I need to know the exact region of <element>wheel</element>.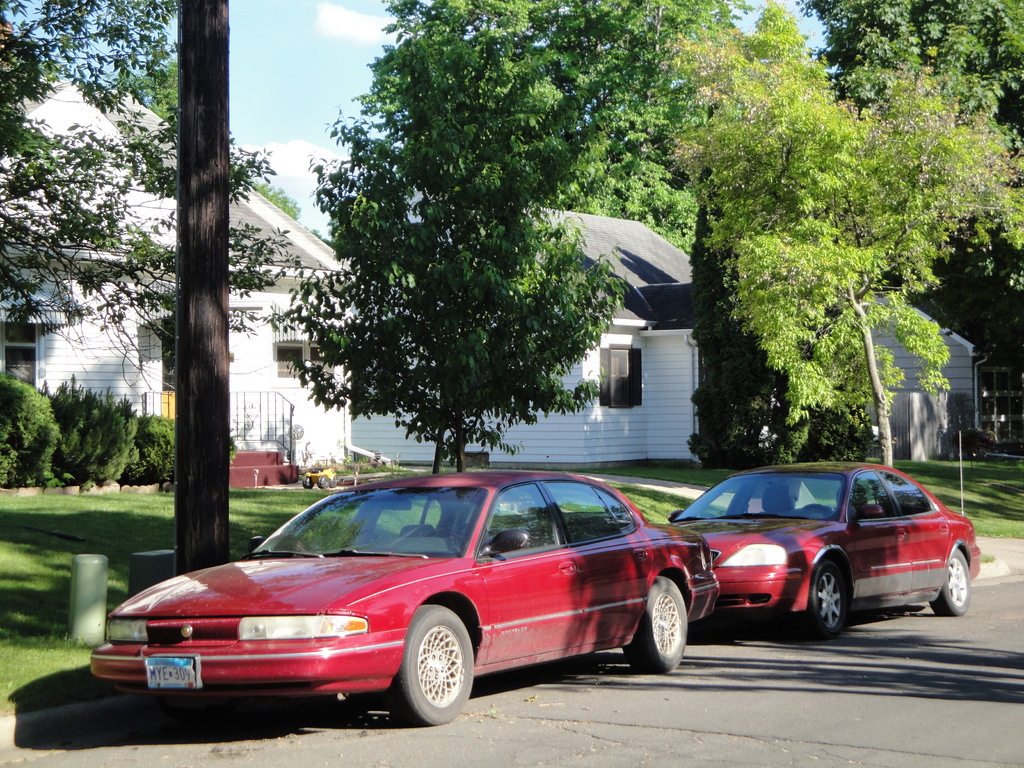
Region: [left=388, top=600, right=476, bottom=728].
